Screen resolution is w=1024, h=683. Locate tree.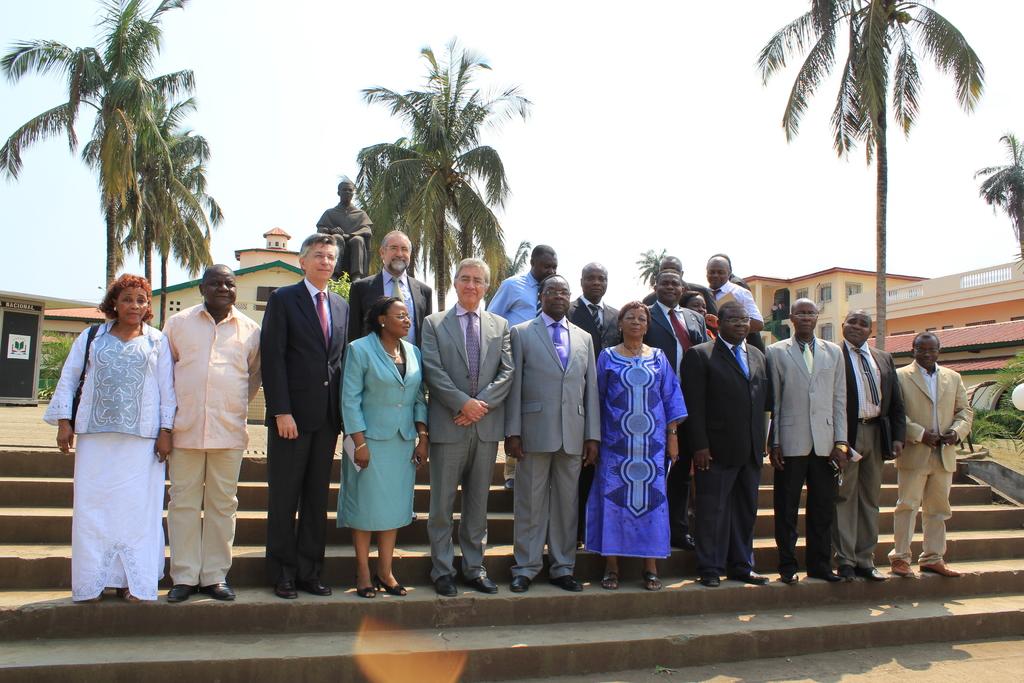
region(0, 0, 199, 296).
